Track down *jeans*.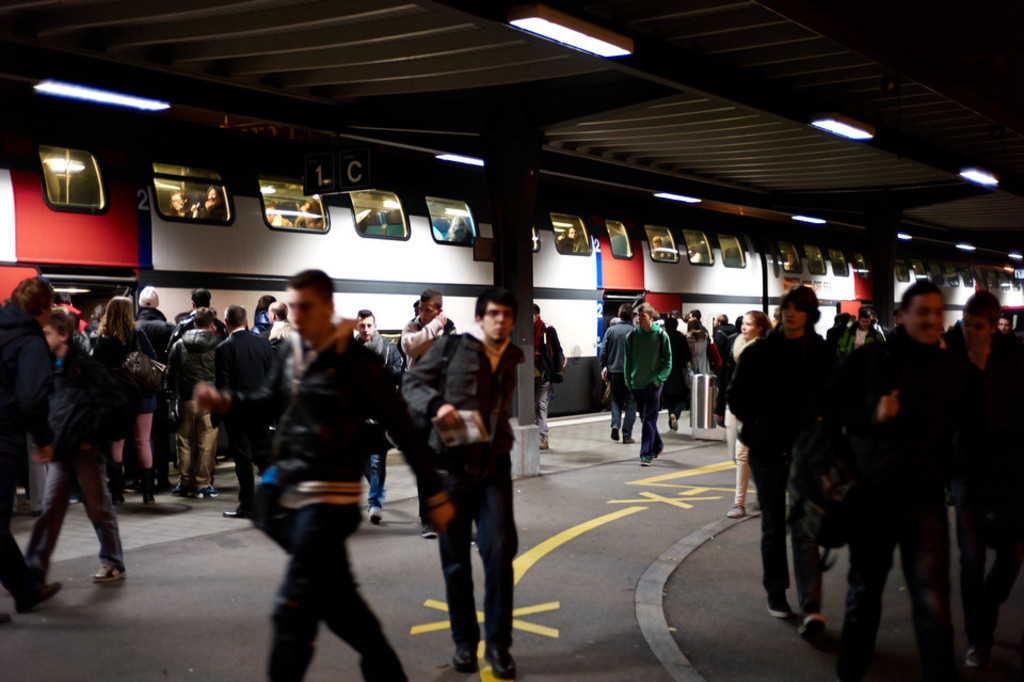
Tracked to (x1=226, y1=405, x2=273, y2=509).
